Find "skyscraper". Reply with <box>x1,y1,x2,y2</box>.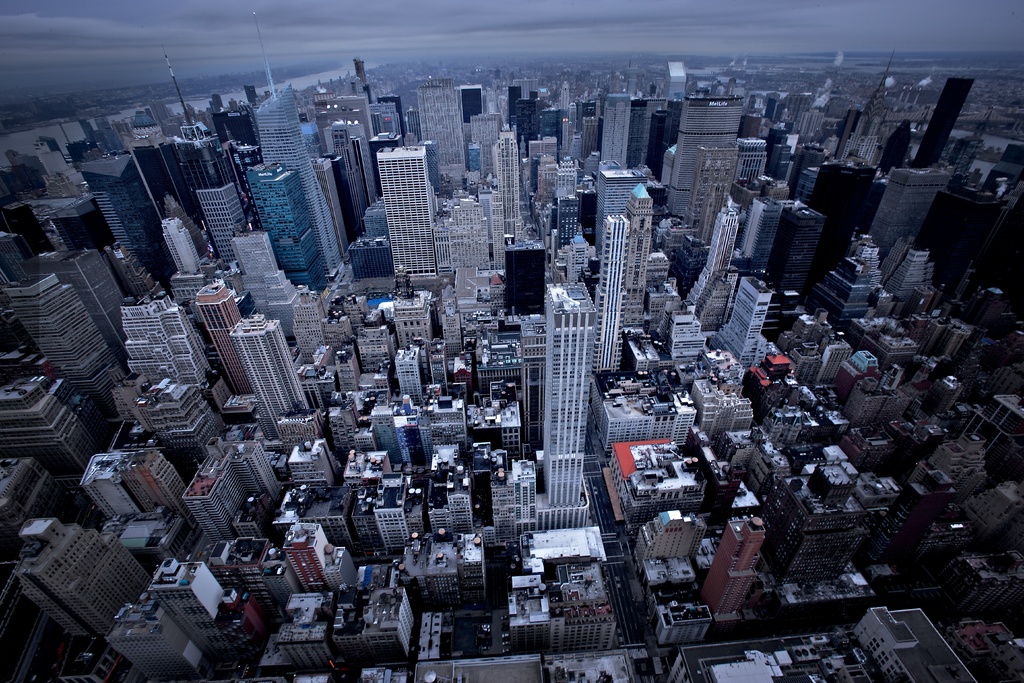
<box>122,289,221,377</box>.
